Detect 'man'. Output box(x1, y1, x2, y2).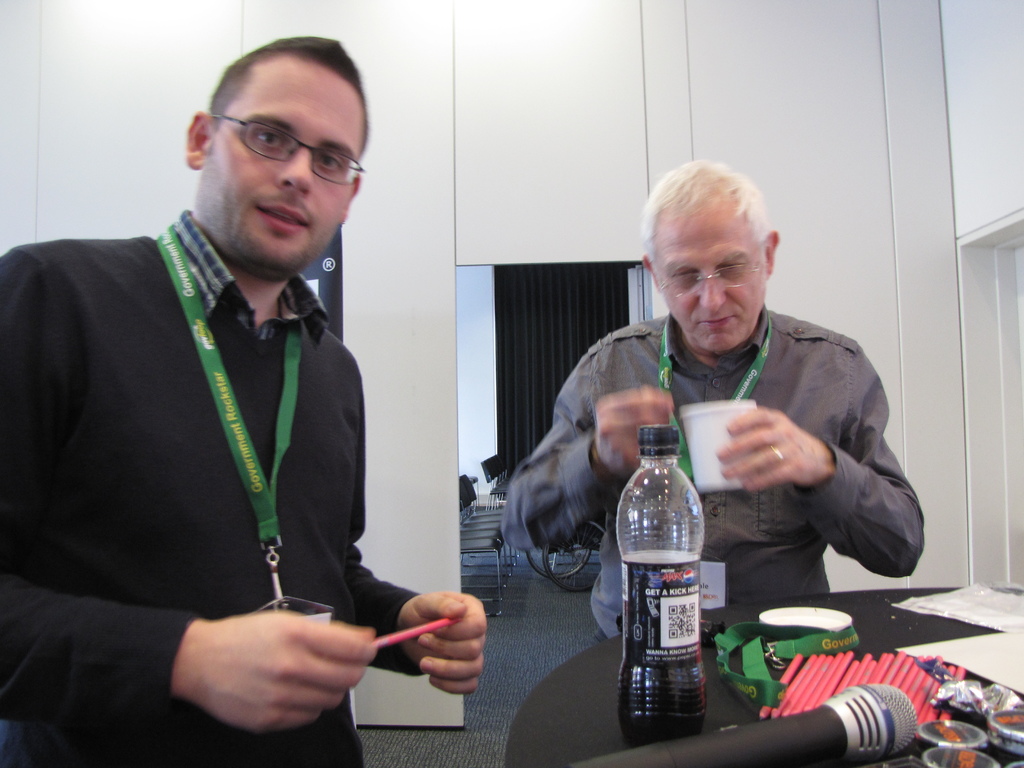
box(14, 47, 454, 749).
